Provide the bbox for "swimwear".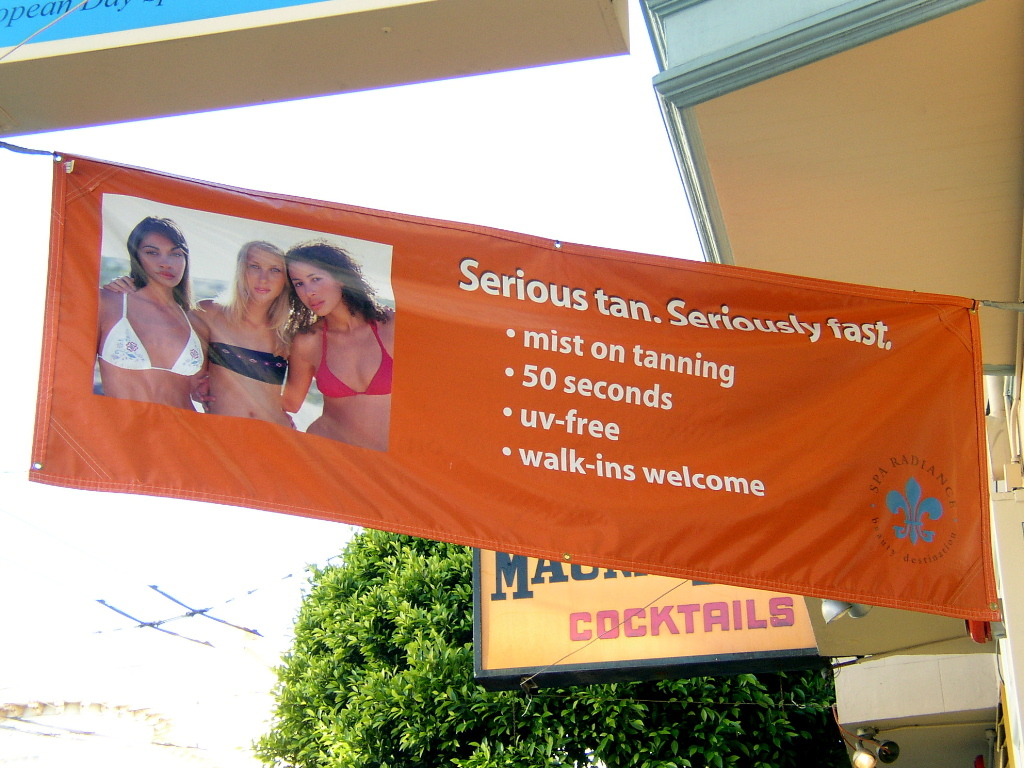
bbox(92, 288, 202, 376).
